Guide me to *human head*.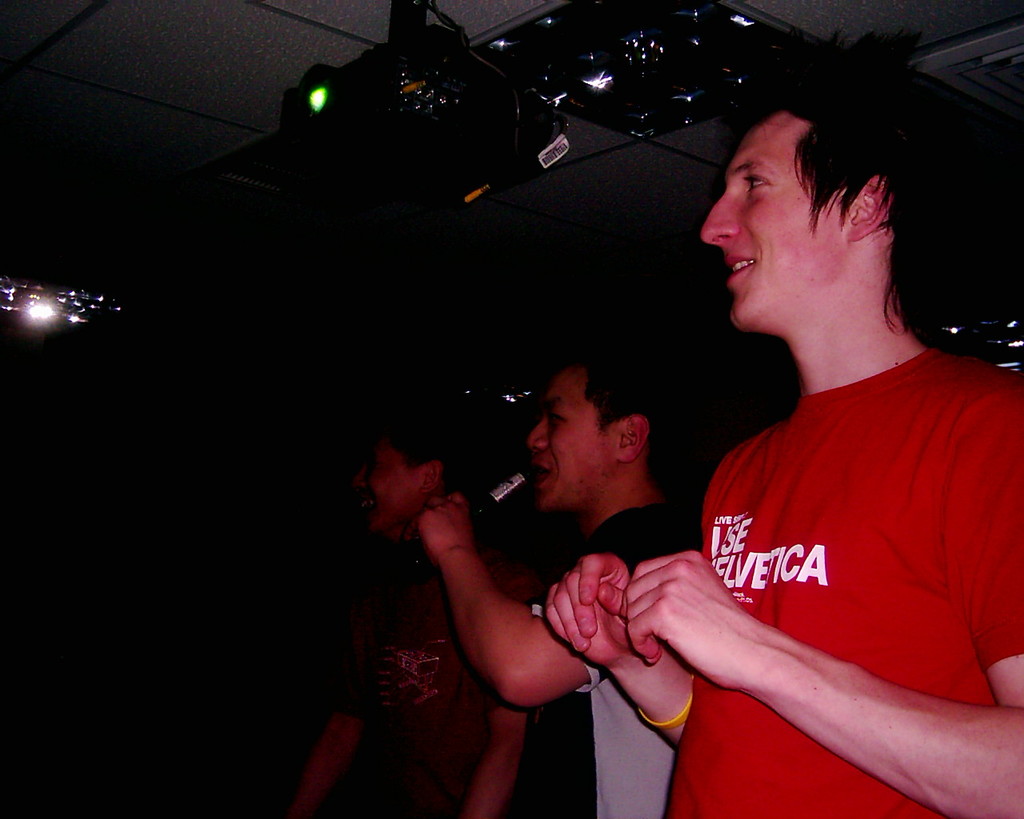
Guidance: box(350, 410, 482, 534).
